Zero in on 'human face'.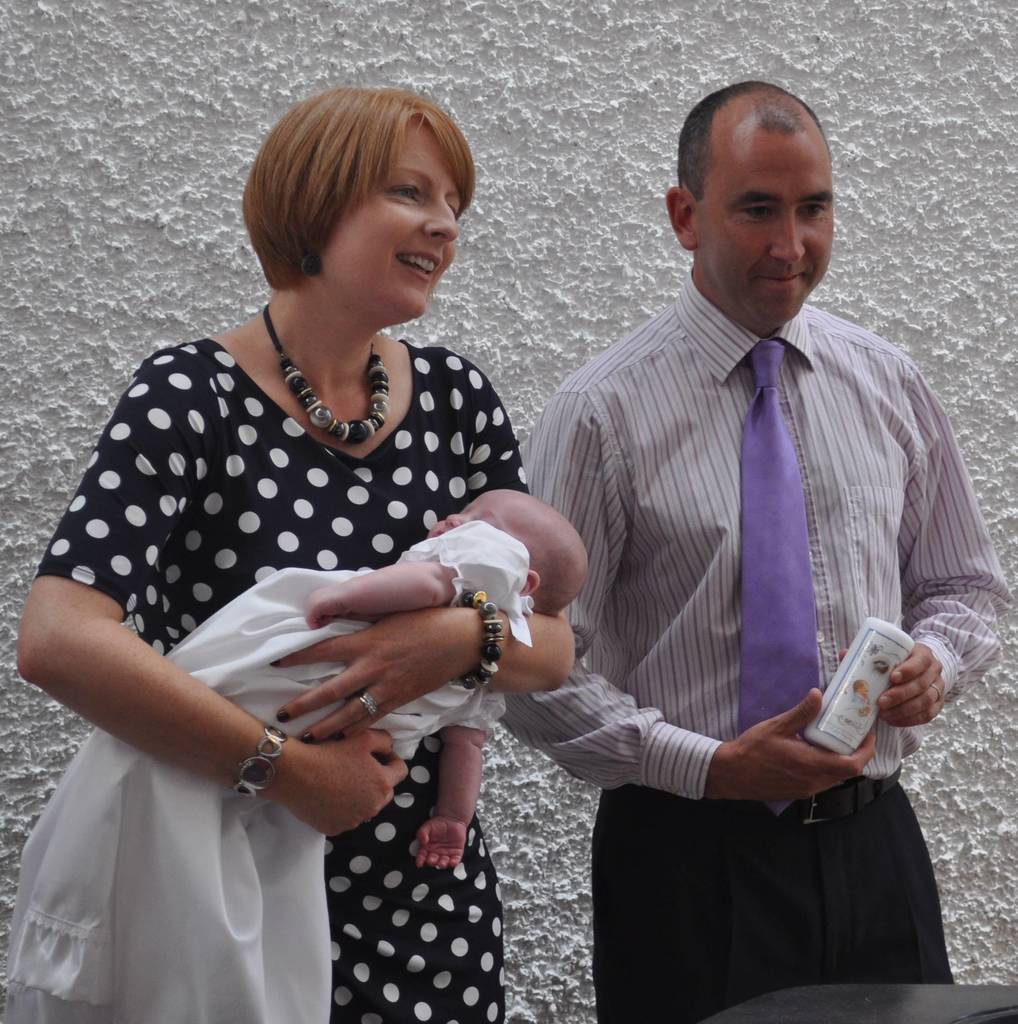
Zeroed in: 321 116 461 321.
